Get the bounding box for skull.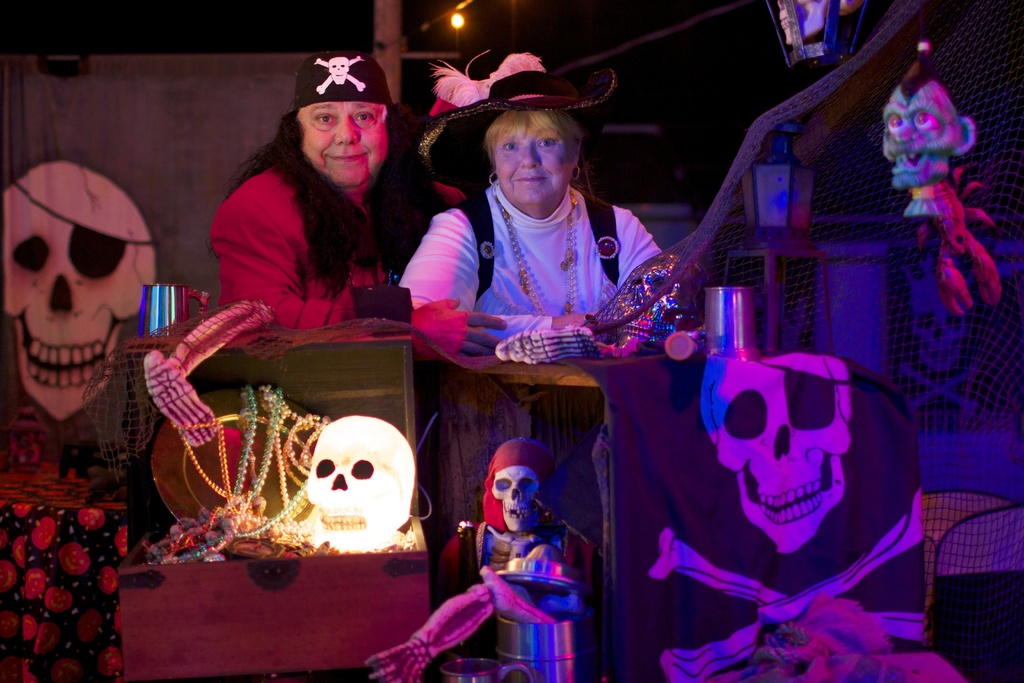
bbox=(713, 358, 892, 571).
